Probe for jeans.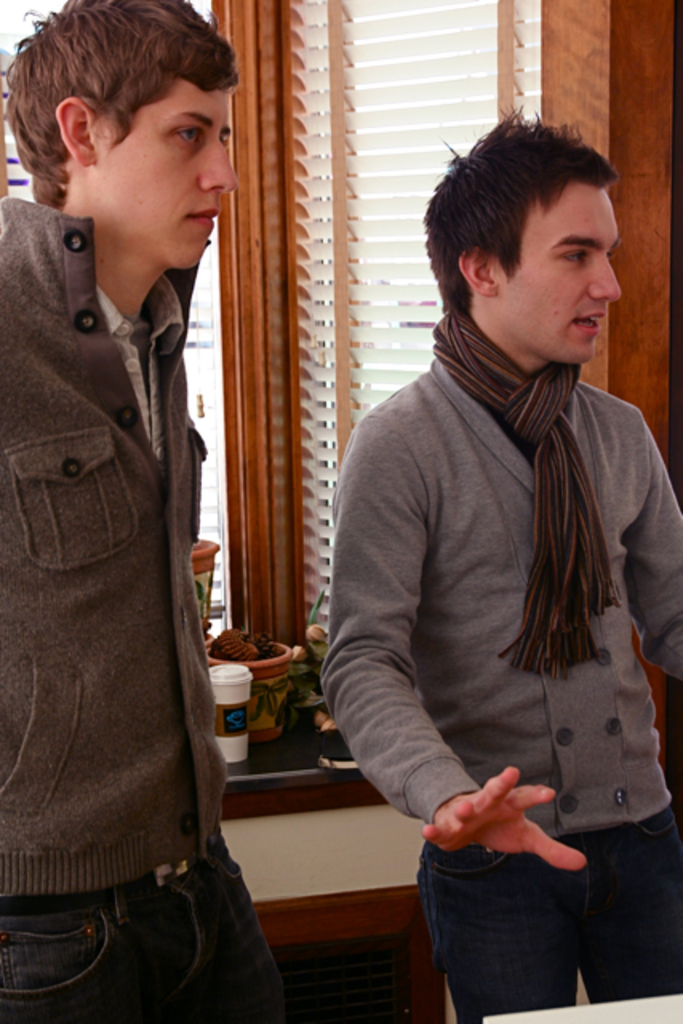
Probe result: [3,861,256,1011].
